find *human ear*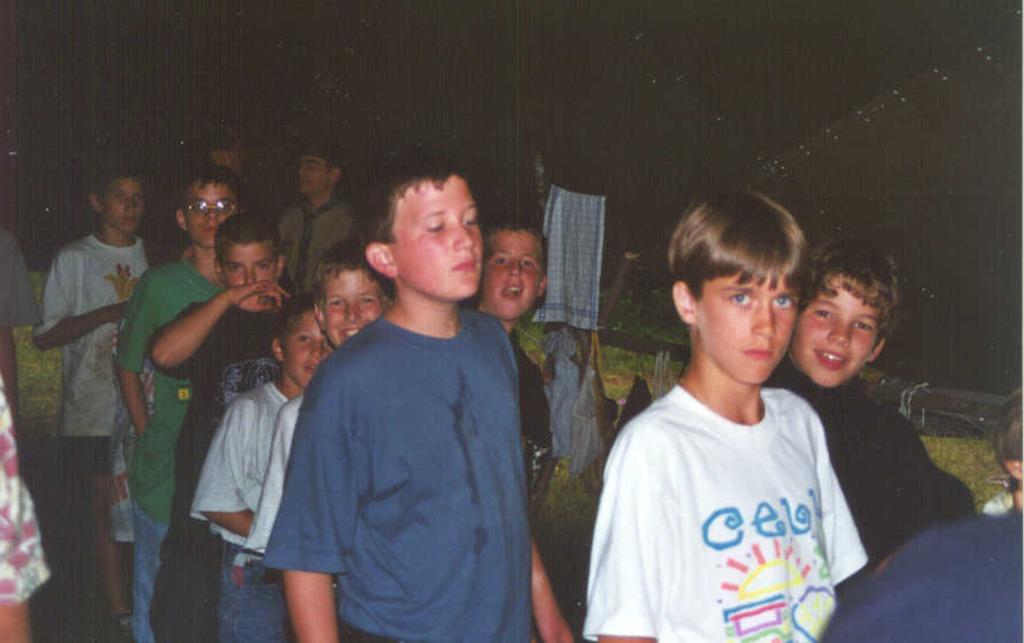
locate(670, 283, 697, 320)
